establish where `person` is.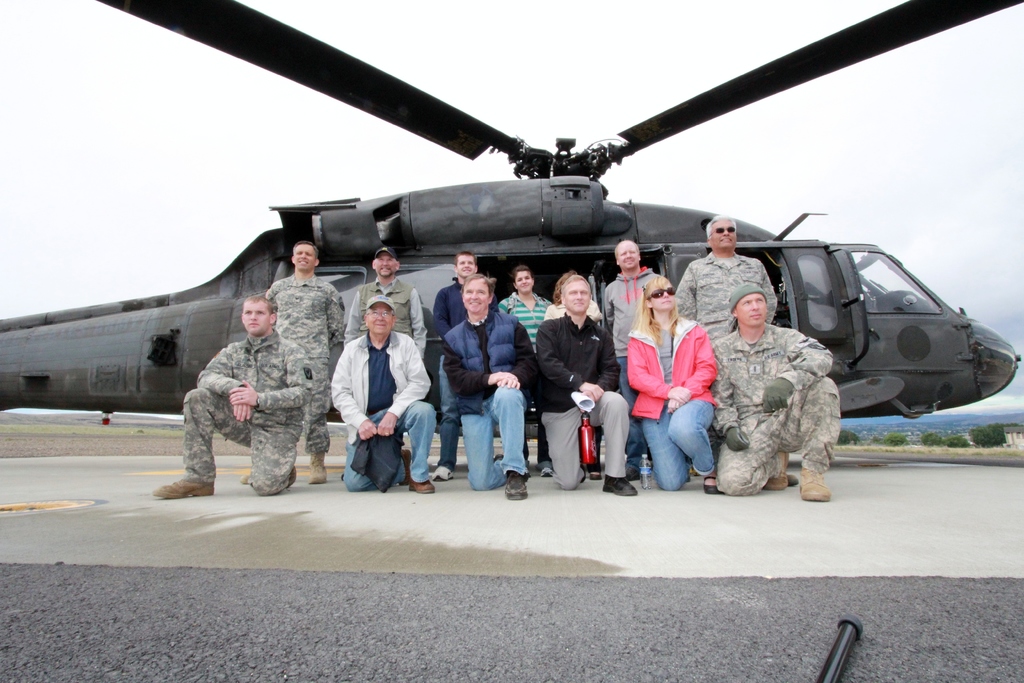
Established at [268,243,346,482].
